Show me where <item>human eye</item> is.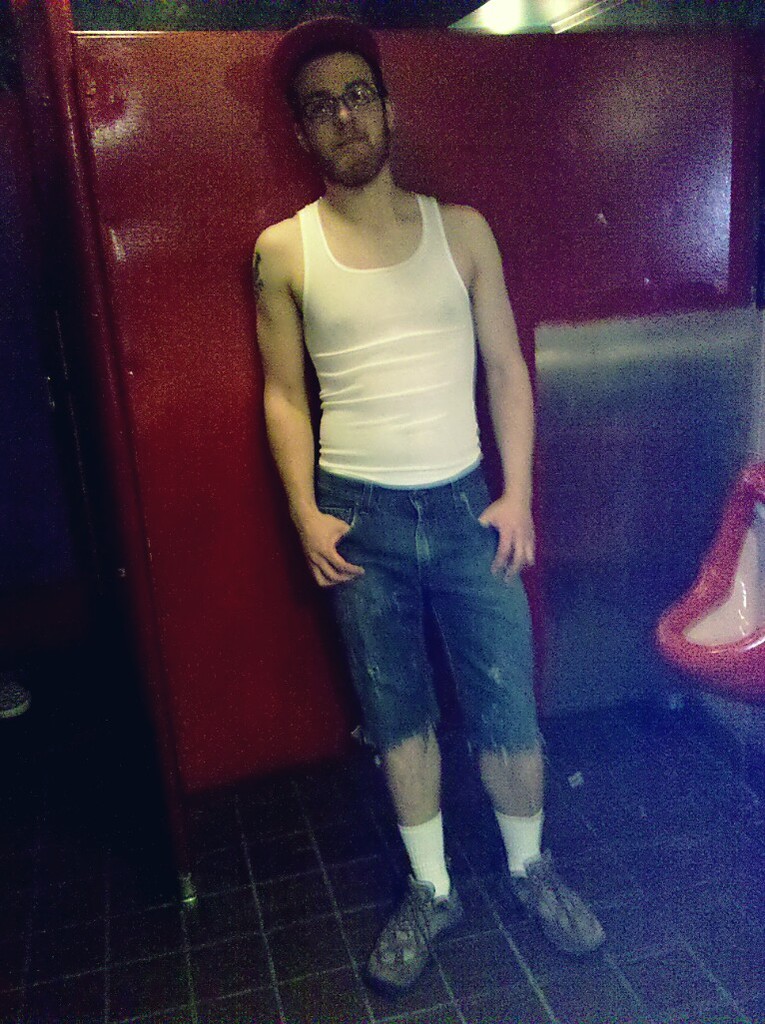
<item>human eye</item> is at bbox=[348, 91, 371, 106].
